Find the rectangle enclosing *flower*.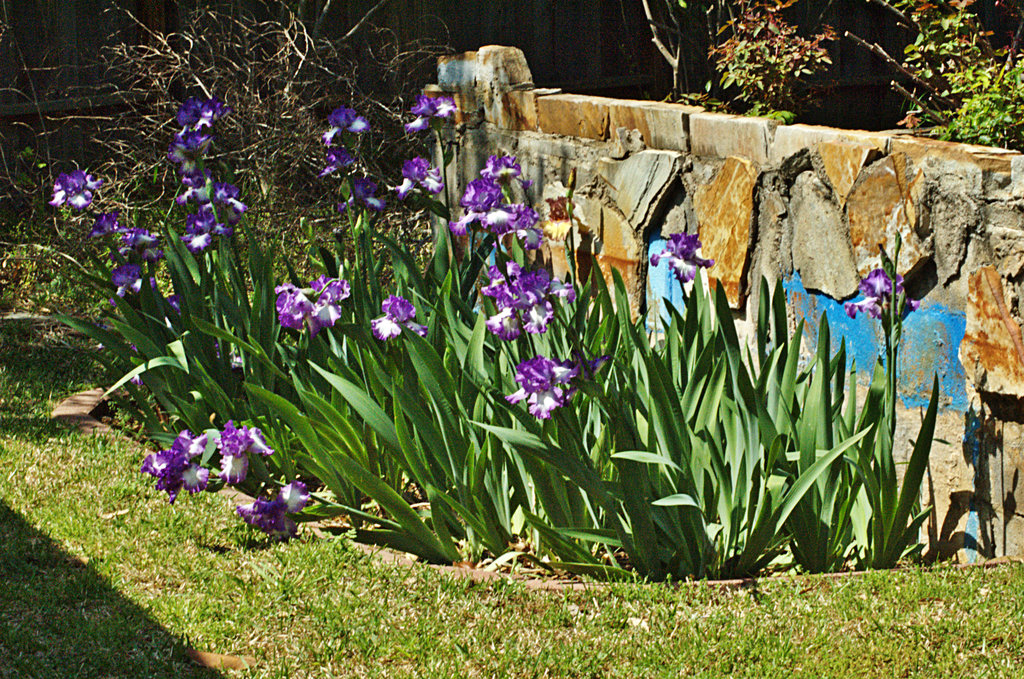
x1=139, y1=430, x2=211, y2=502.
